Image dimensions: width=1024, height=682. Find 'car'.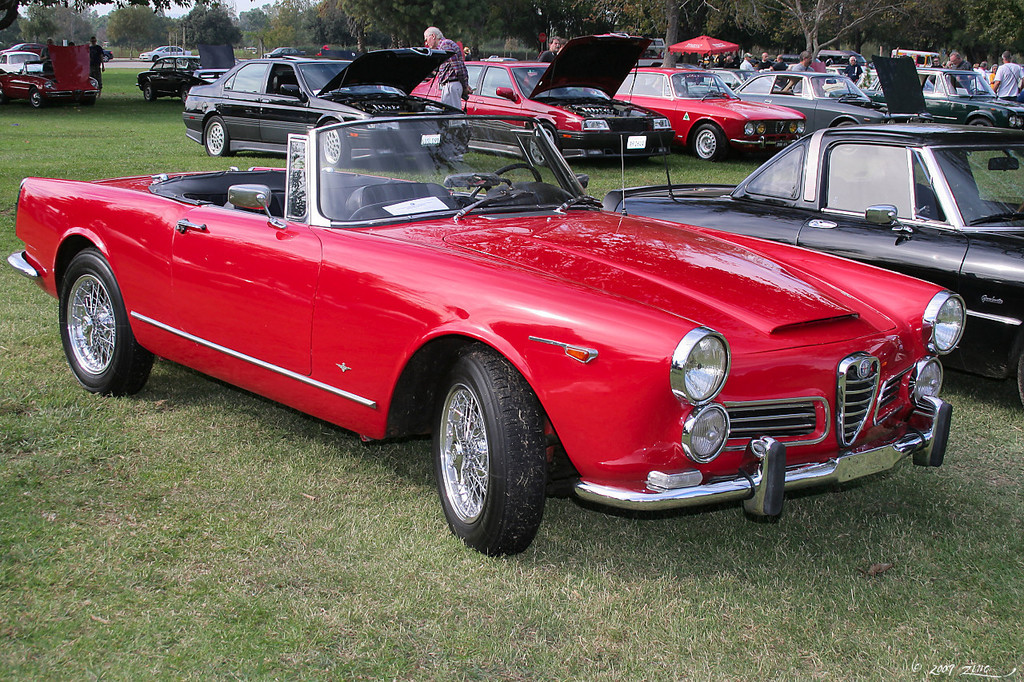
(0,38,105,109).
